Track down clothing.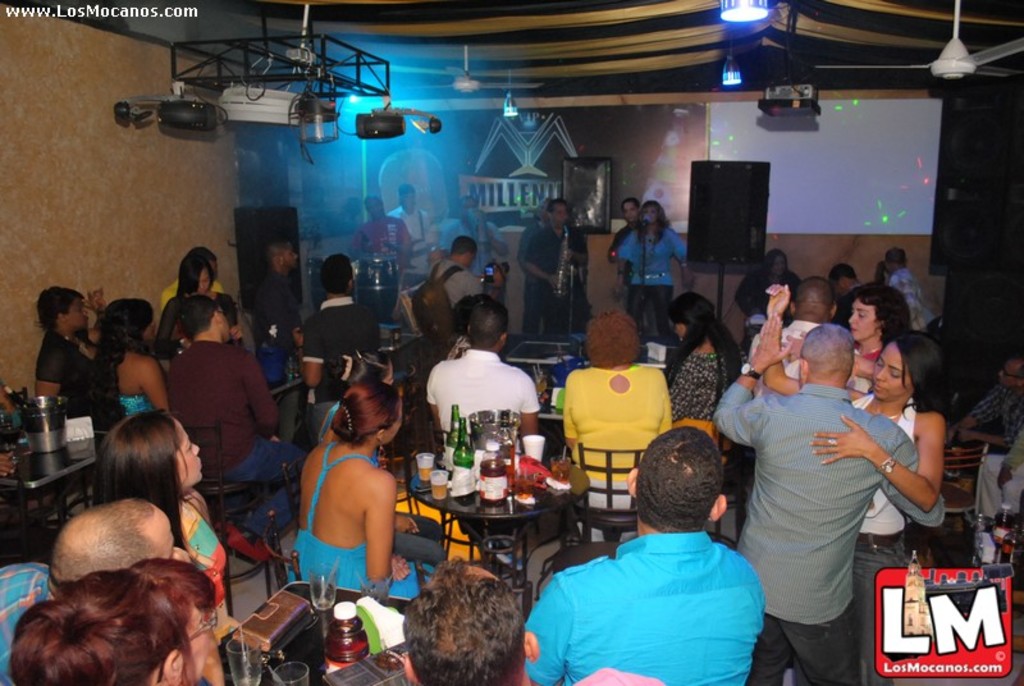
Tracked to bbox=(511, 218, 603, 351).
